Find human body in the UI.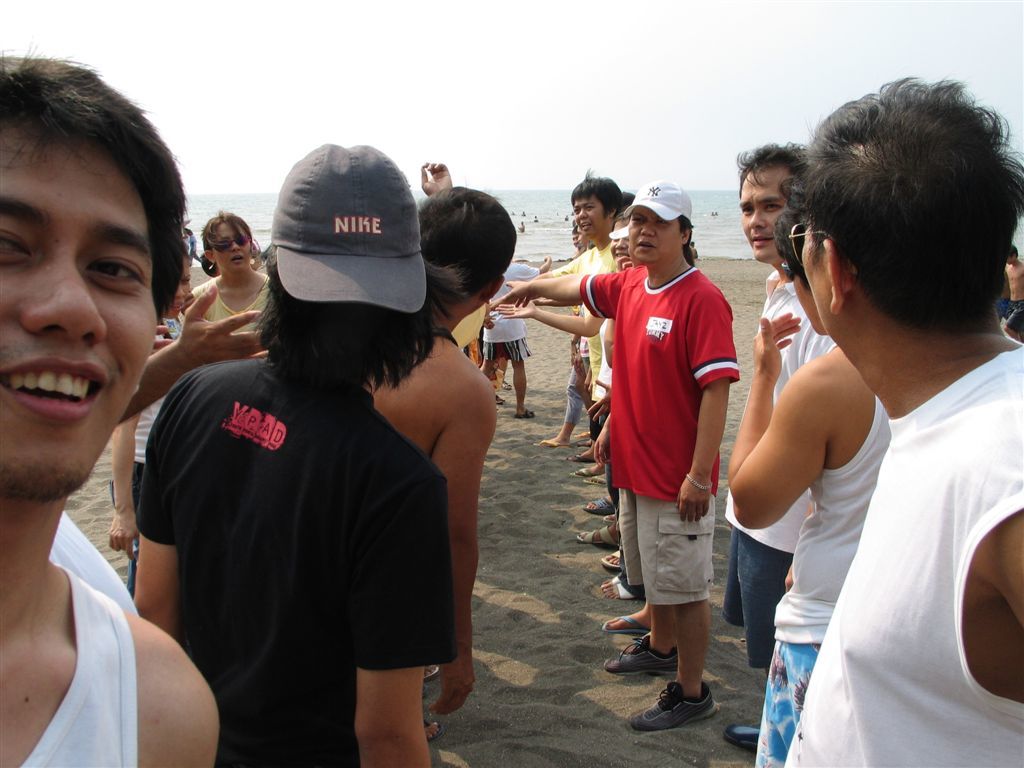
UI element at x1=100, y1=256, x2=189, y2=536.
